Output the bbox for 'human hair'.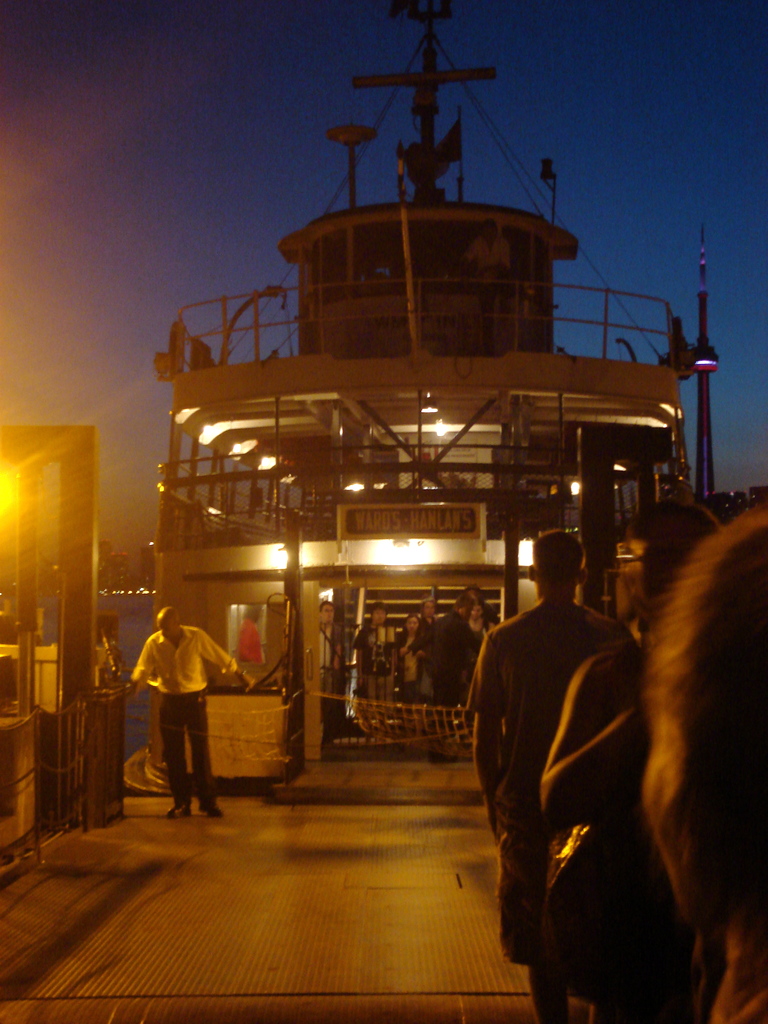
243, 604, 261, 623.
